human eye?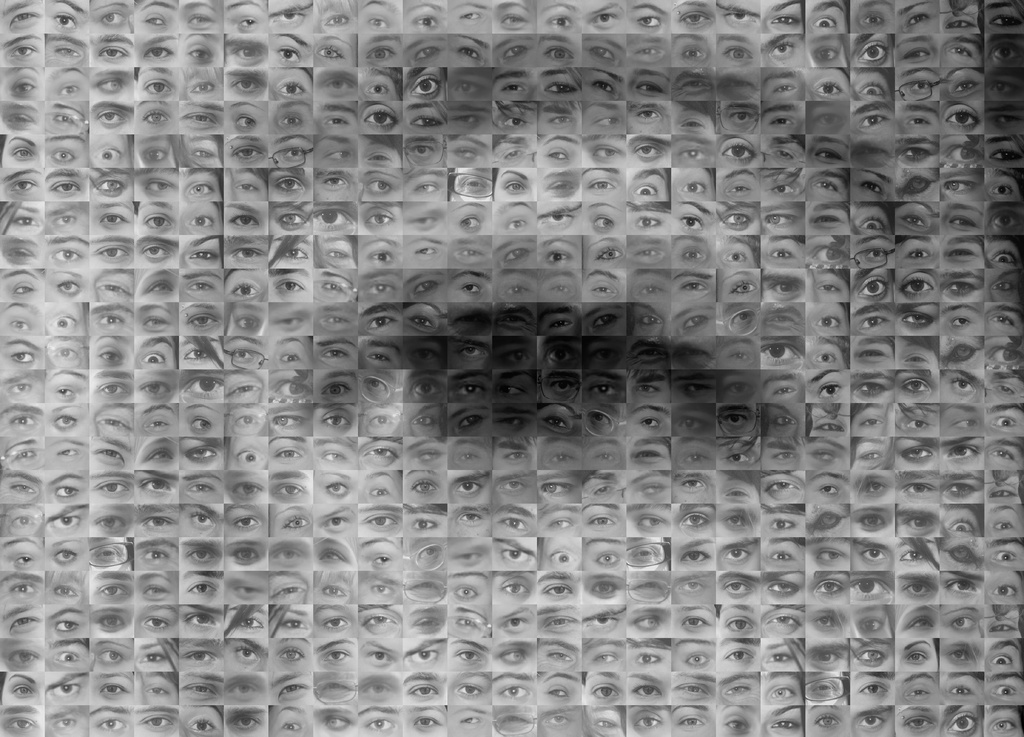
region(278, 47, 301, 63)
